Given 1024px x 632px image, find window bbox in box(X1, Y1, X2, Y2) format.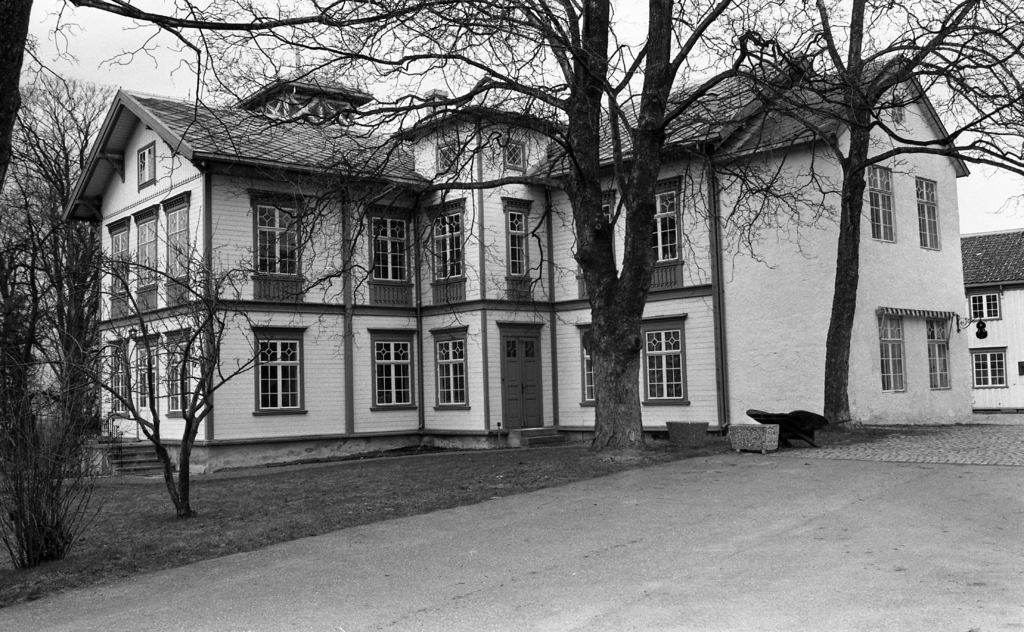
box(929, 317, 951, 390).
